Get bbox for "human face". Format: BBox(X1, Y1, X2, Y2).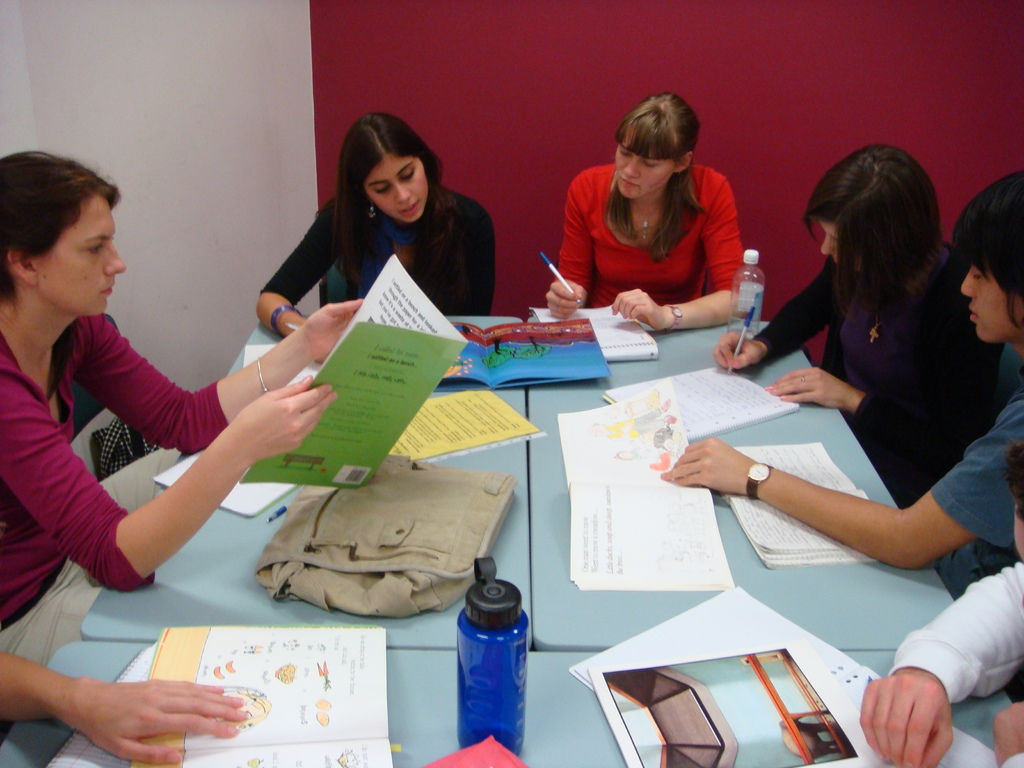
BBox(608, 119, 687, 195).
